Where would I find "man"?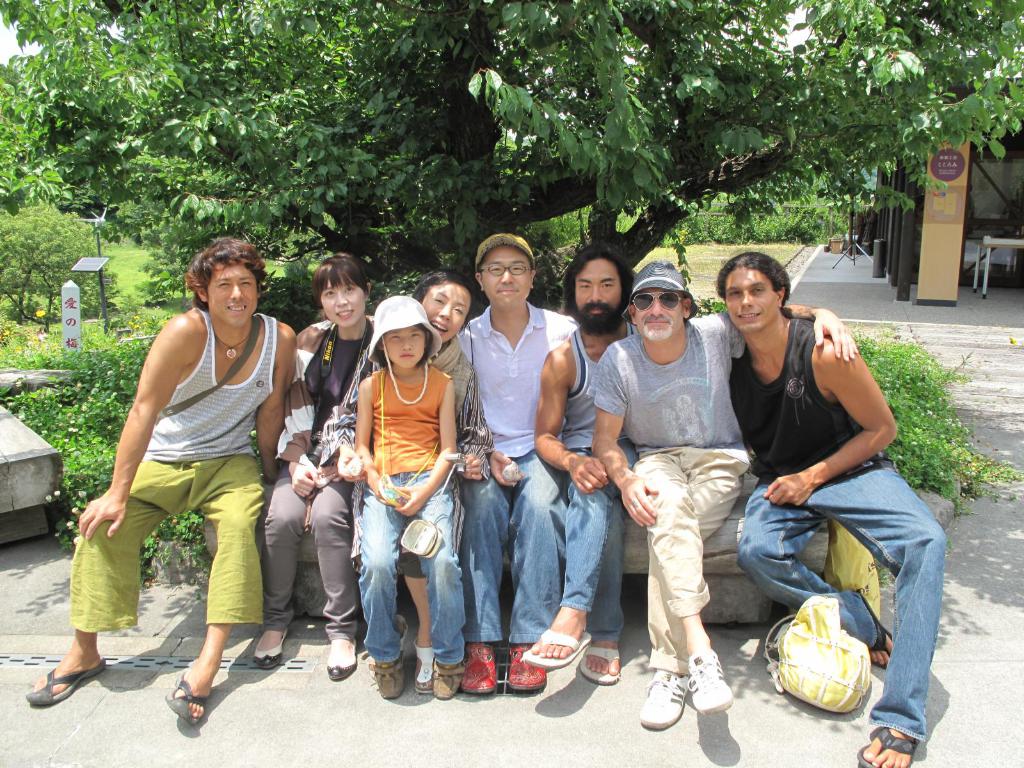
At {"x1": 516, "y1": 246, "x2": 638, "y2": 694}.
